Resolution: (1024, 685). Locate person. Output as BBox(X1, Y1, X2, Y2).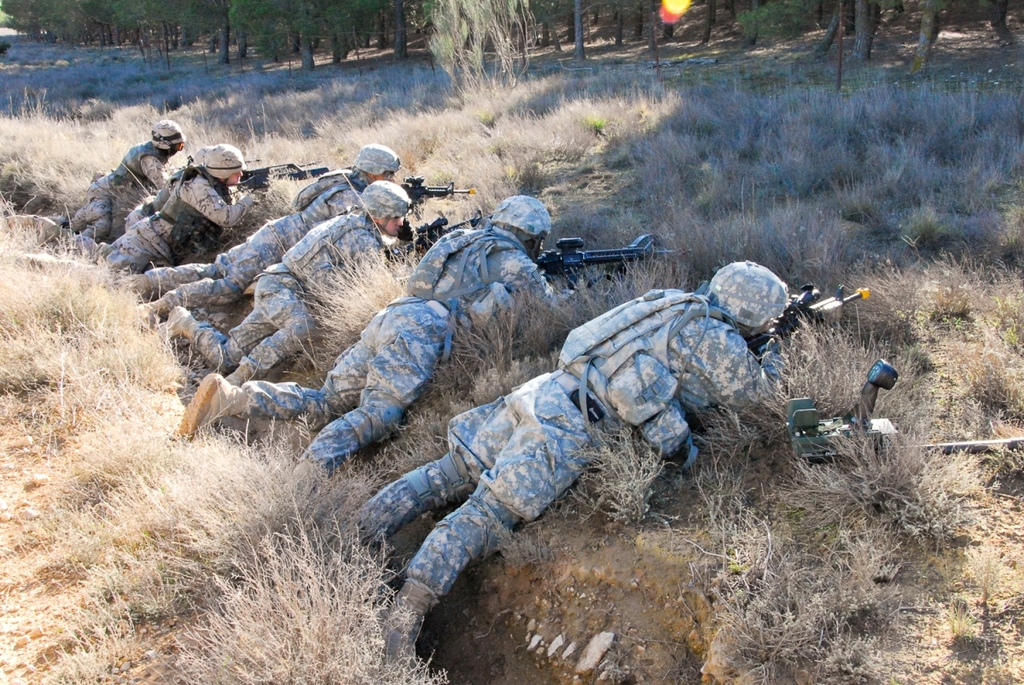
BBox(42, 118, 189, 250).
